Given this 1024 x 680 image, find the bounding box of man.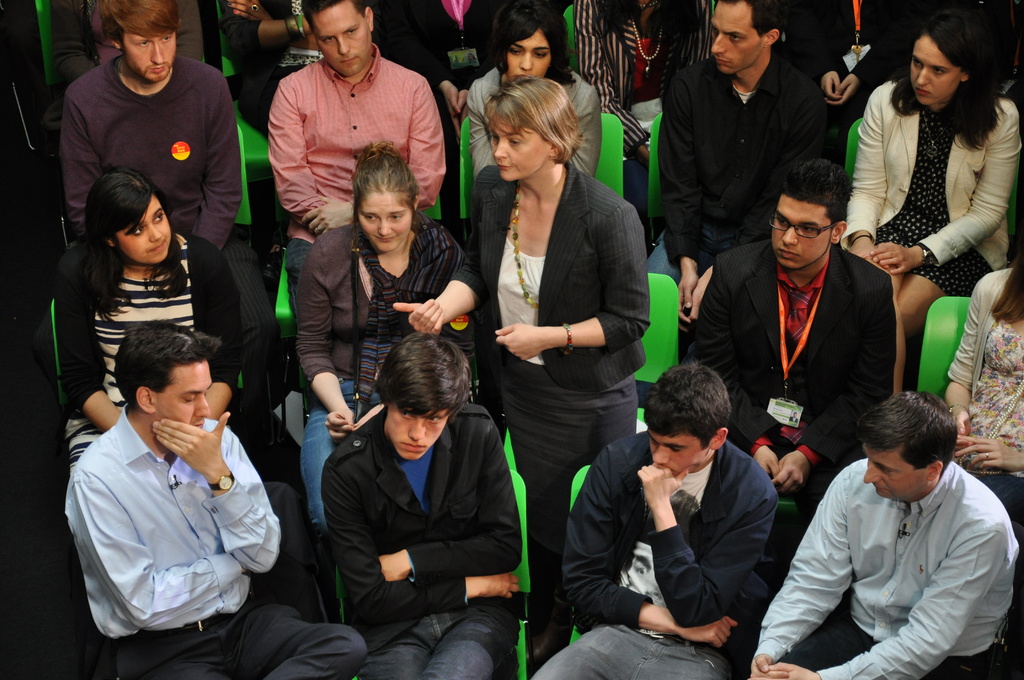
bbox=(684, 157, 901, 534).
